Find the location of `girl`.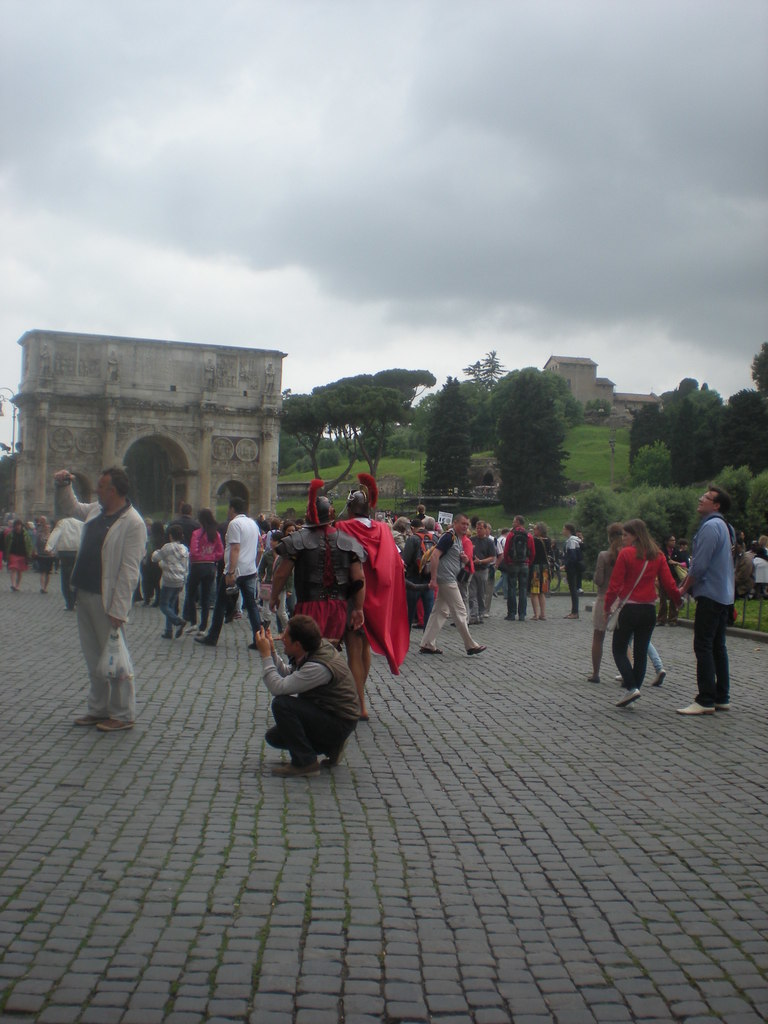
Location: BBox(191, 509, 229, 625).
